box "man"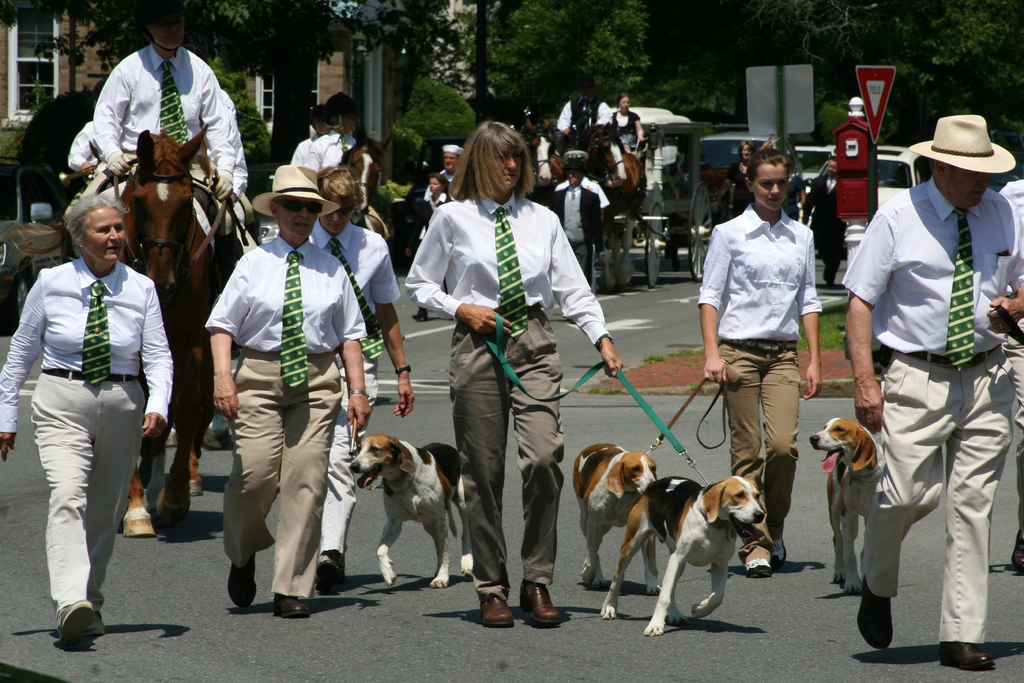
rect(801, 152, 856, 284)
